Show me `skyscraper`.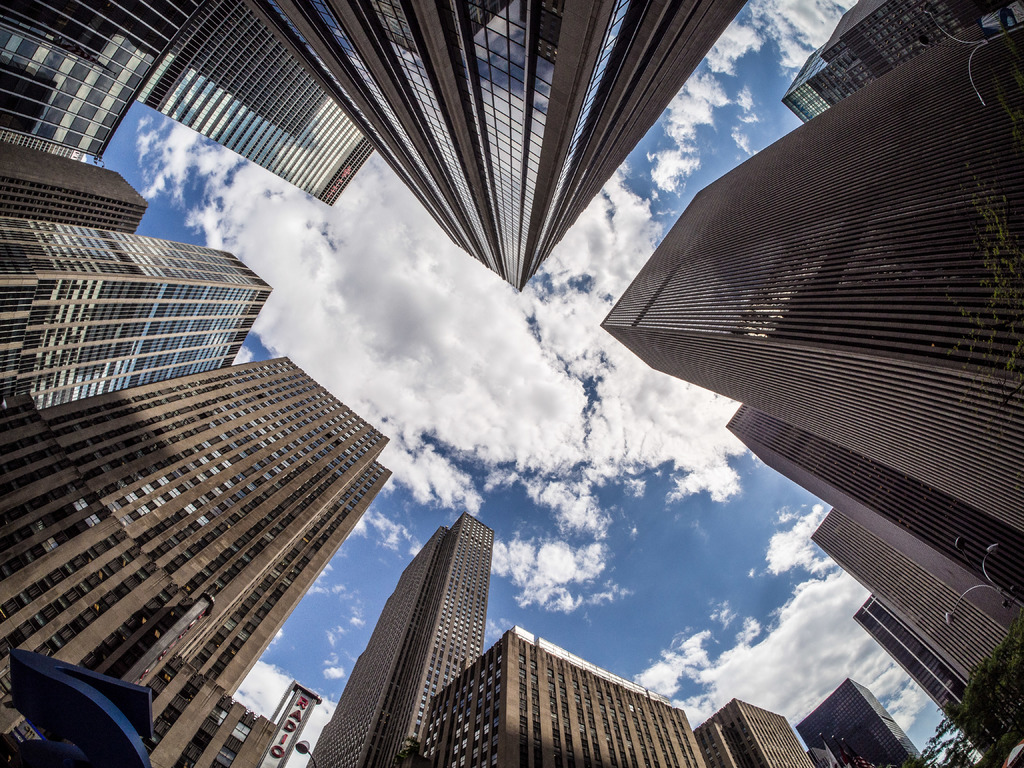
`skyscraper` is here: bbox(729, 404, 1017, 639).
